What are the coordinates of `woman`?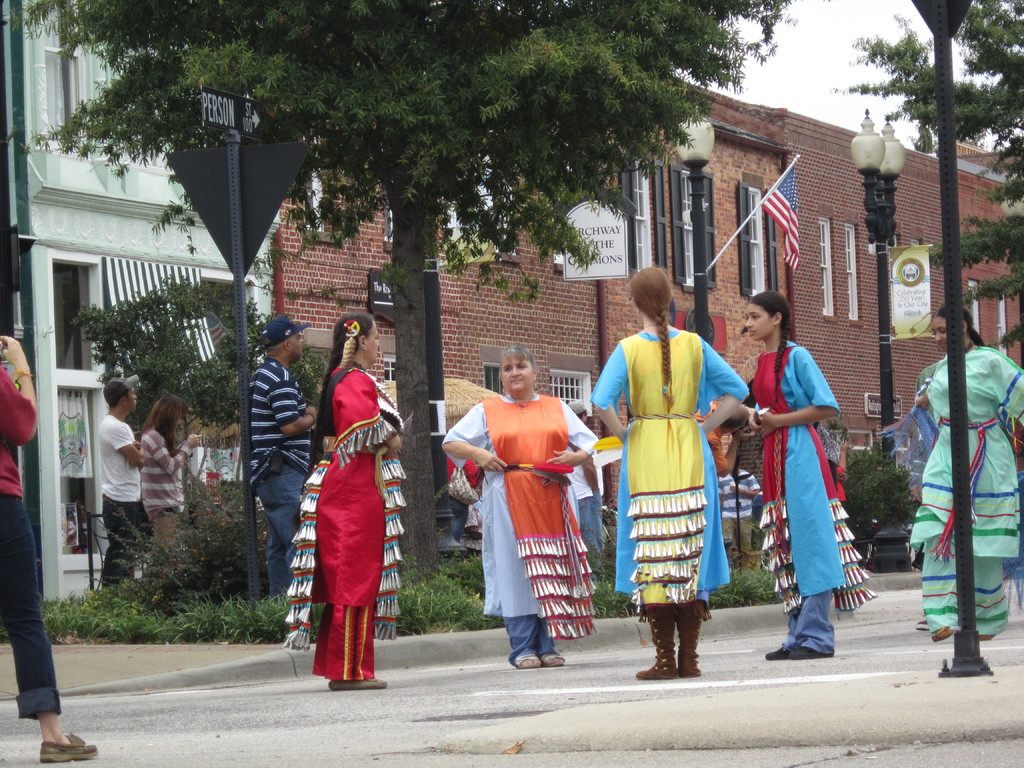
Rect(290, 308, 399, 689).
